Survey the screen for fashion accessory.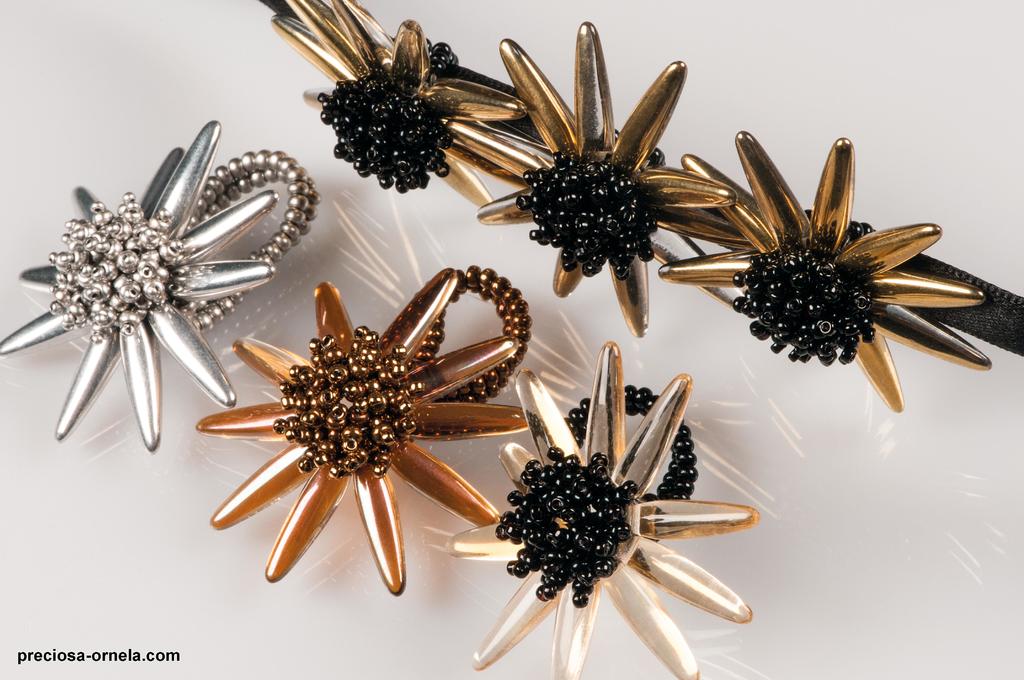
Survey found: {"left": 447, "top": 343, "right": 762, "bottom": 679}.
